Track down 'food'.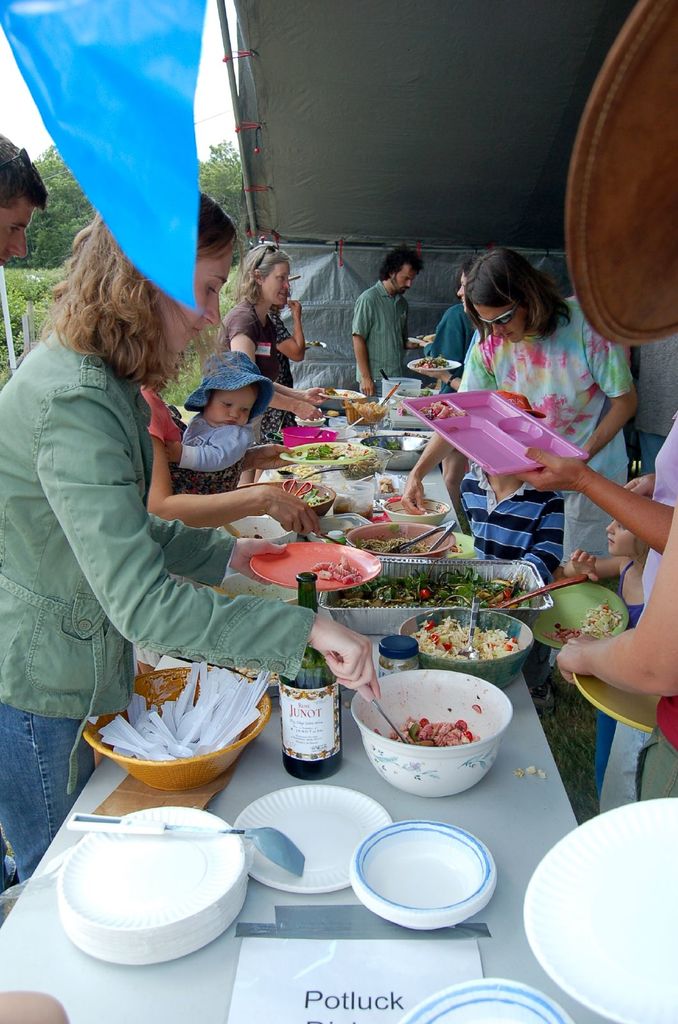
Tracked to {"left": 351, "top": 398, "right": 390, "bottom": 424}.
